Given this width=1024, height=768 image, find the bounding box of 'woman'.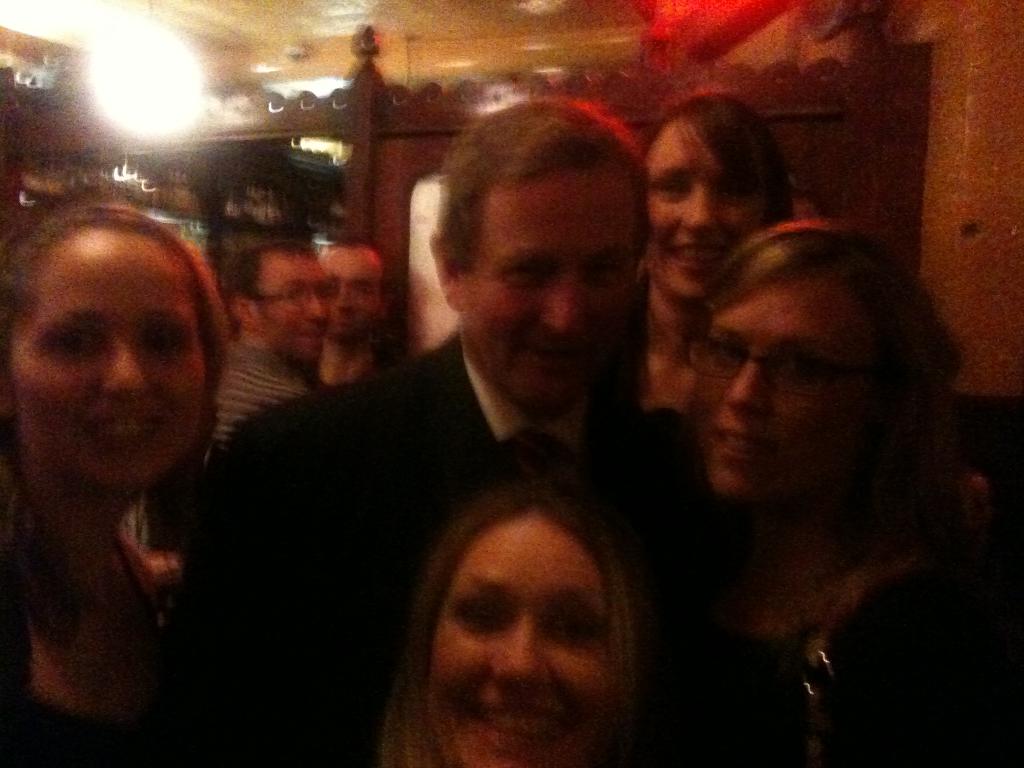
pyautogui.locateOnScreen(640, 90, 794, 420).
